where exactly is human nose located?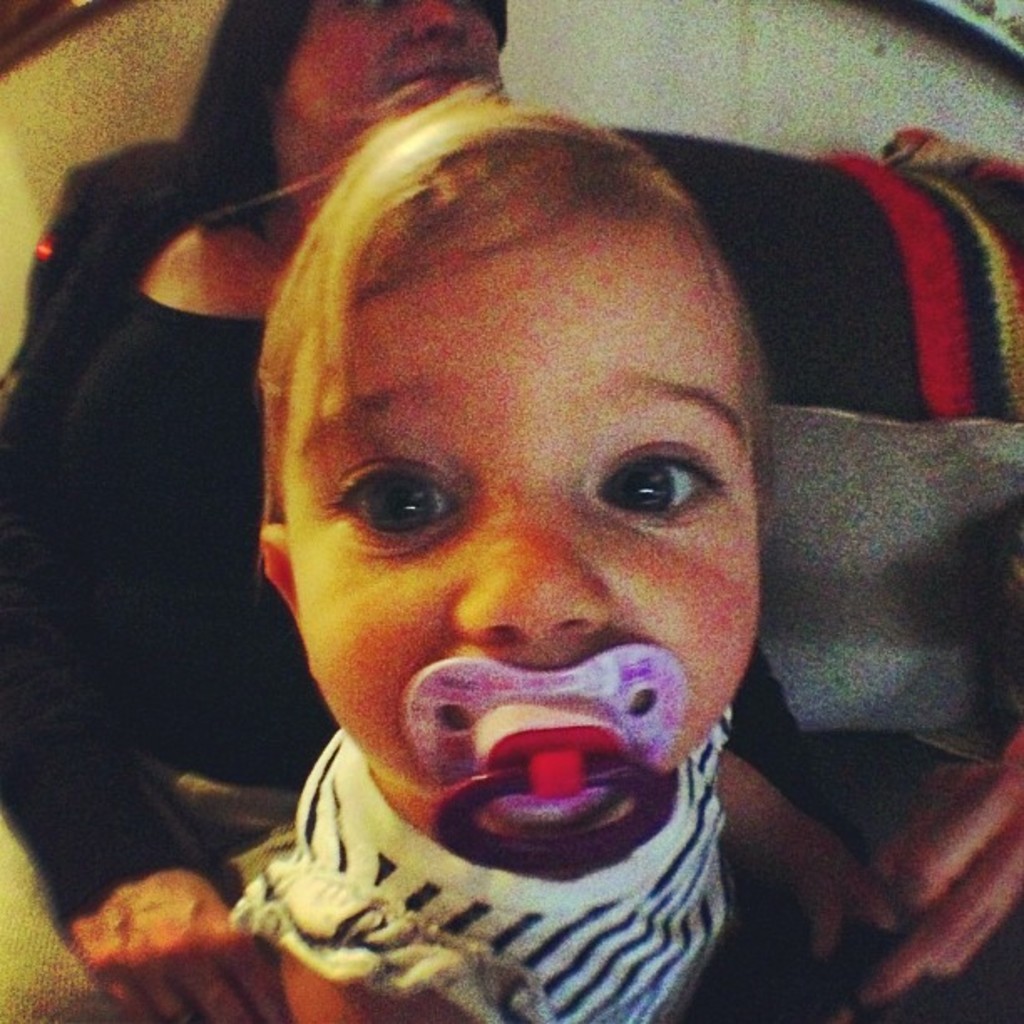
Its bounding box is {"x1": 413, "y1": 2, "x2": 470, "y2": 40}.
